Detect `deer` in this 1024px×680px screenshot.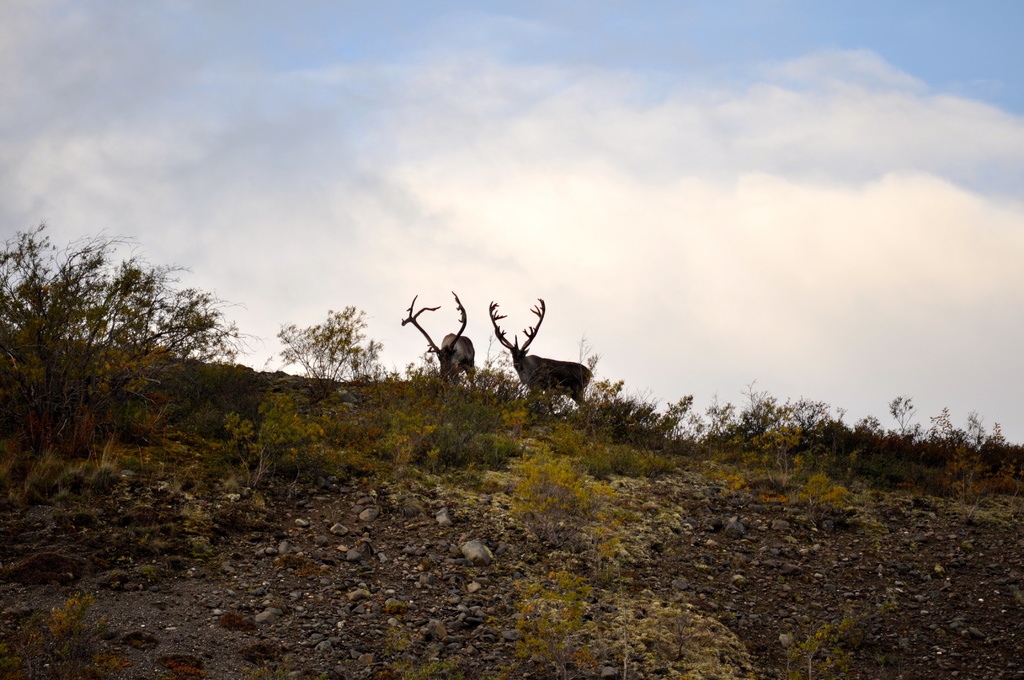
Detection: x1=492, y1=302, x2=594, y2=412.
